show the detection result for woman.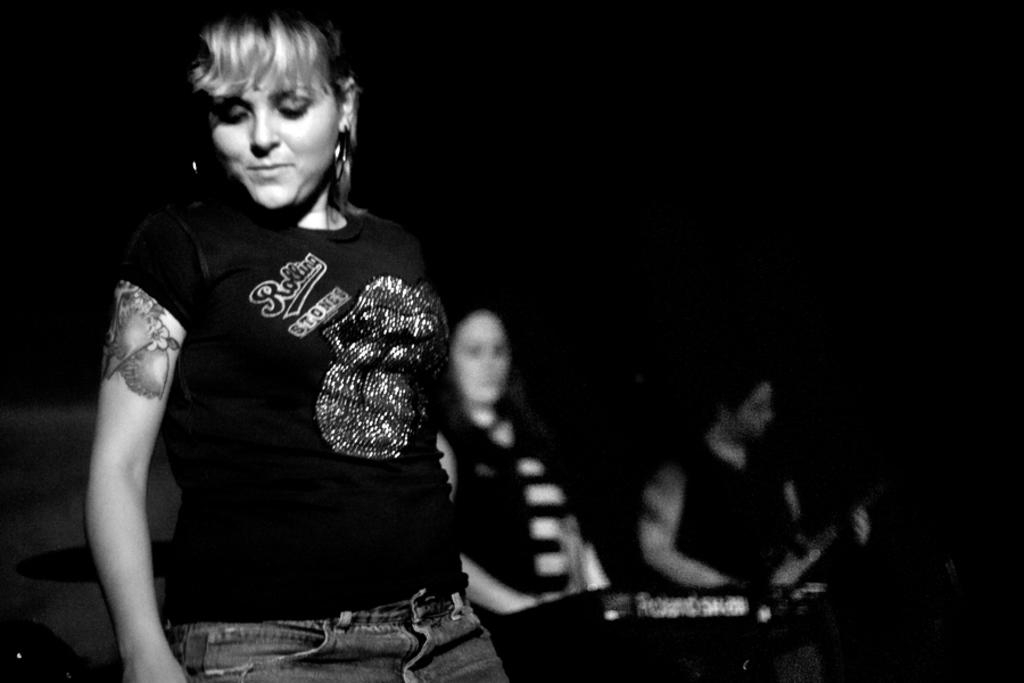
bbox(432, 298, 609, 612).
